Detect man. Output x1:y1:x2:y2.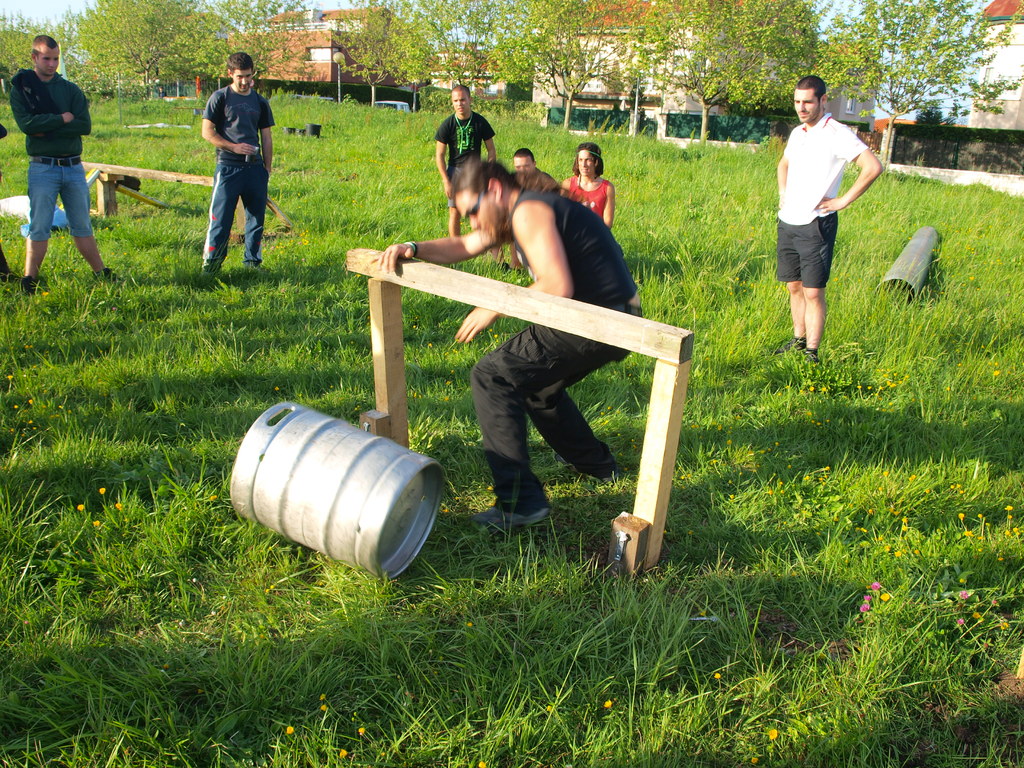
372:159:641:527.
